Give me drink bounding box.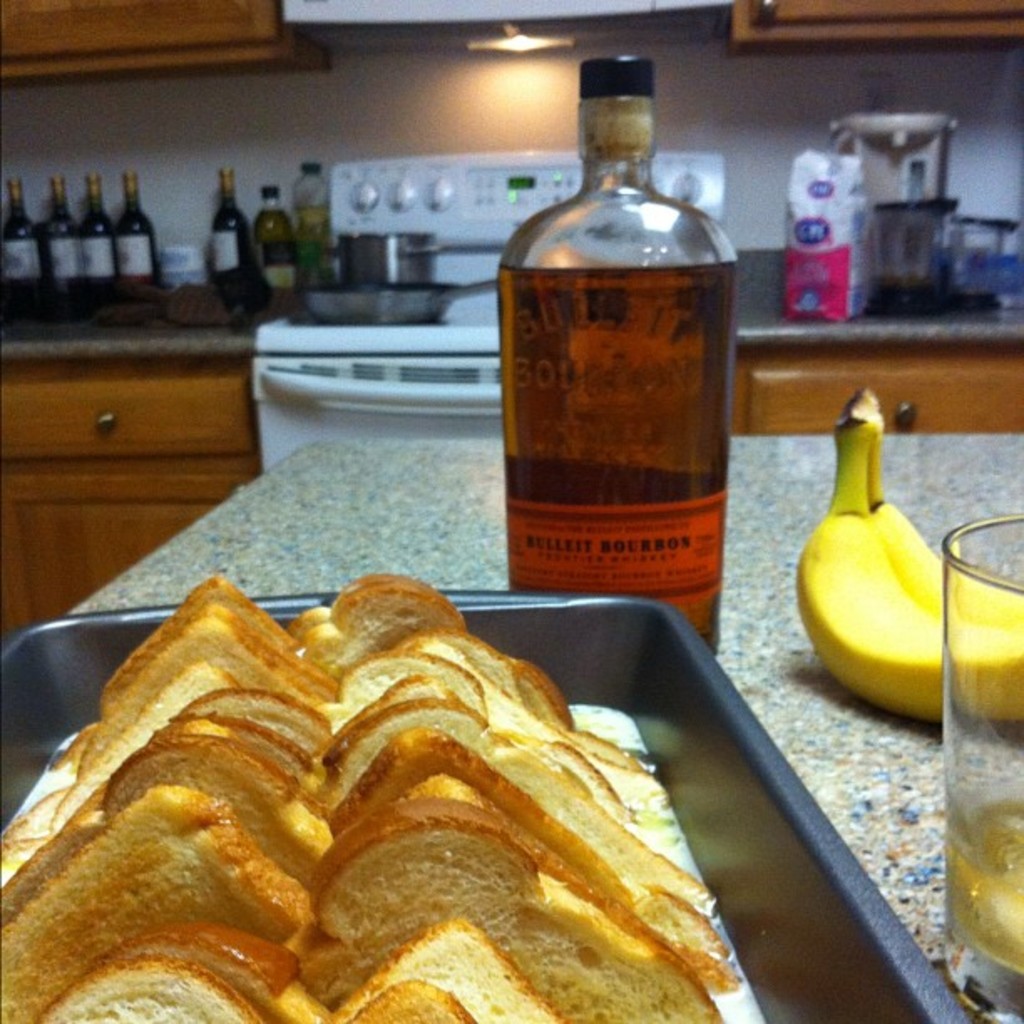
box=[211, 159, 251, 288].
